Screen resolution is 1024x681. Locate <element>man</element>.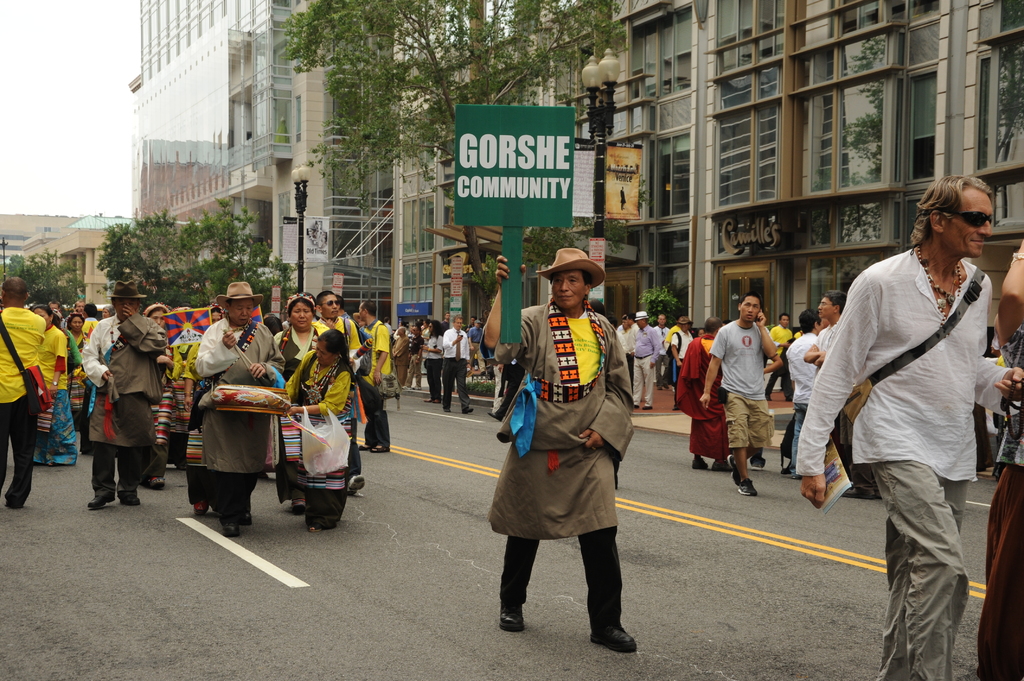
box=[194, 282, 282, 537].
